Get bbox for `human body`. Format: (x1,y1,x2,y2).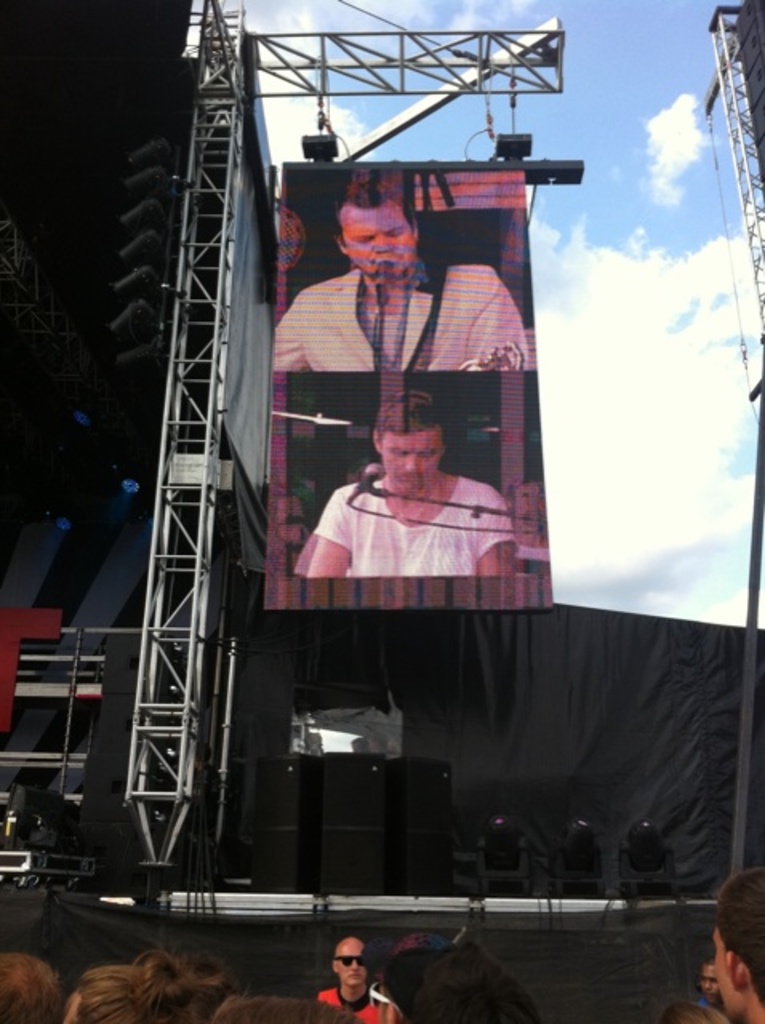
(293,394,517,574).
